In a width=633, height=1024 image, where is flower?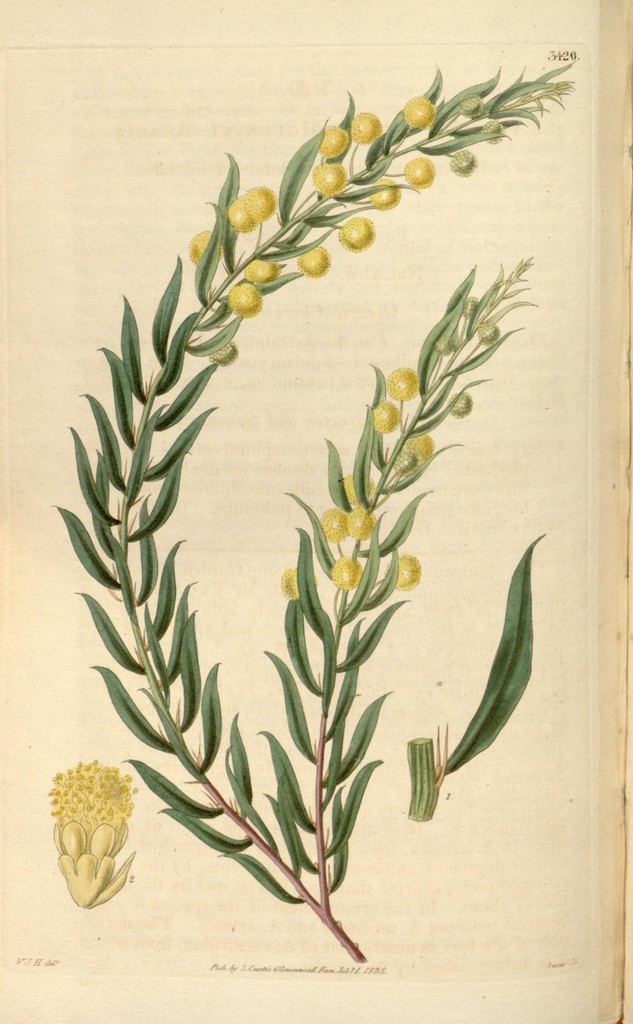
<bbox>46, 744, 144, 891</bbox>.
